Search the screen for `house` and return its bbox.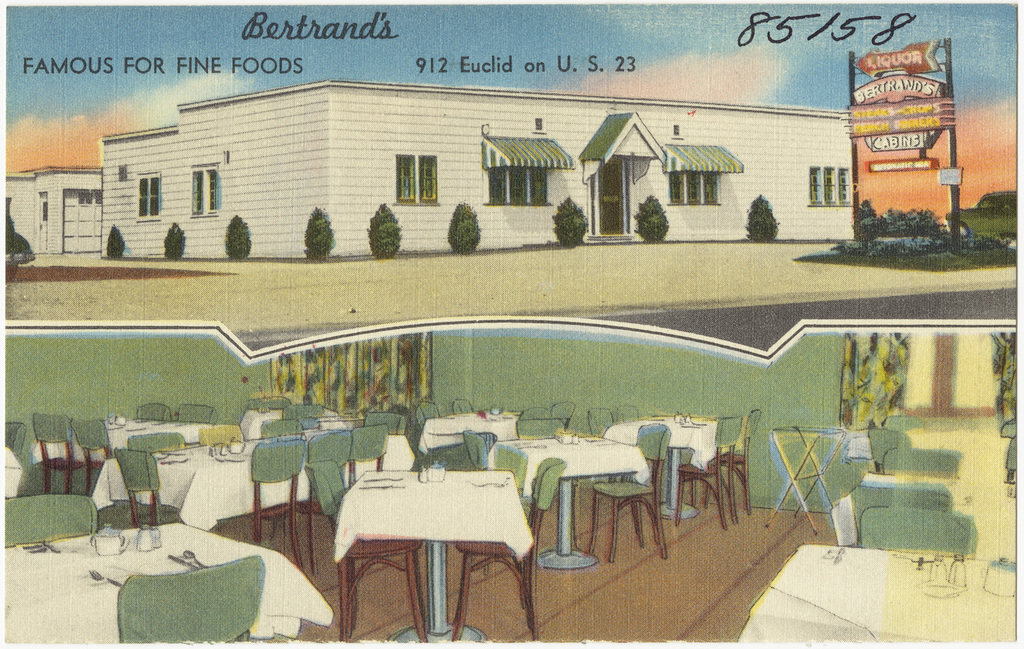
Found: [100, 77, 850, 258].
